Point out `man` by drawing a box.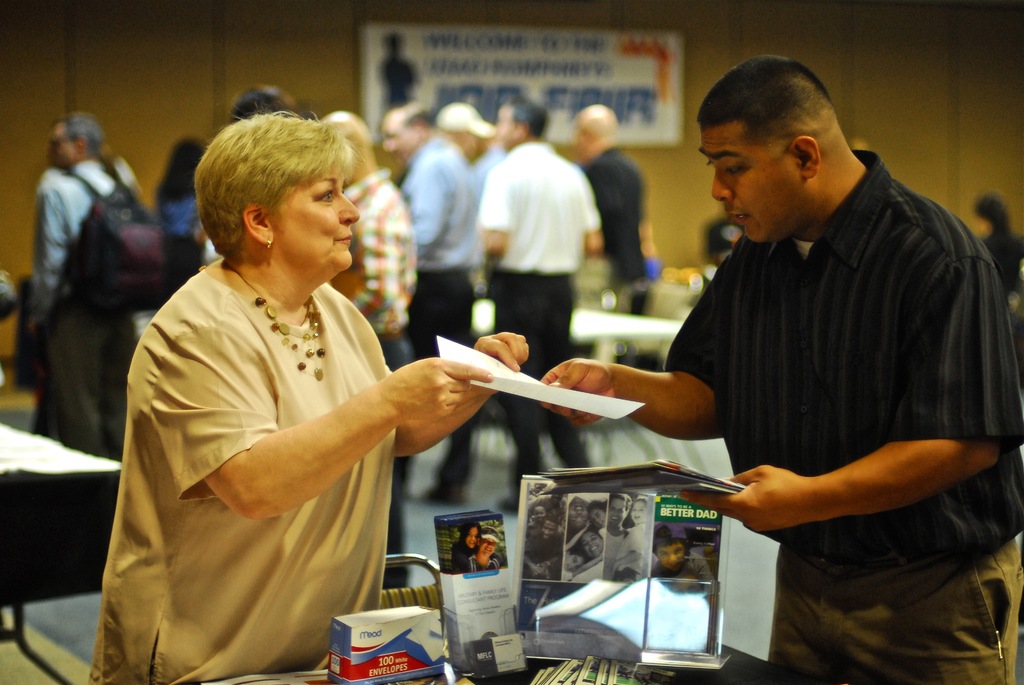
(x1=668, y1=571, x2=707, y2=618).
